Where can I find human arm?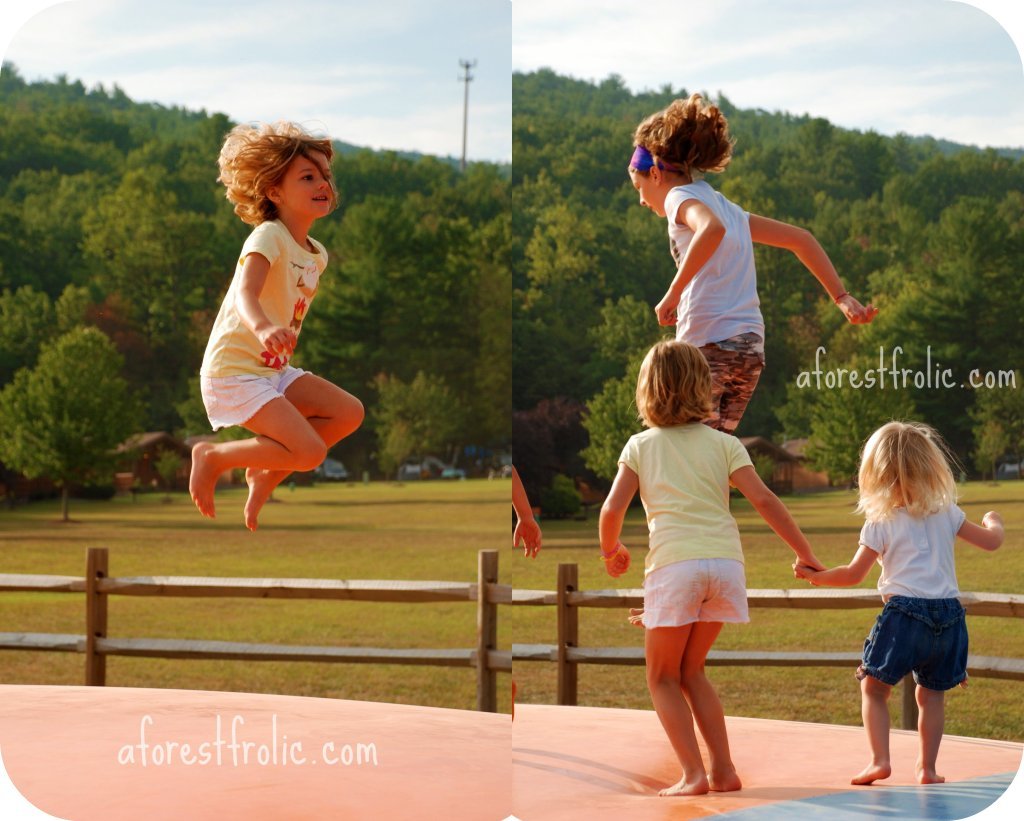
You can find it at 802/522/887/586.
